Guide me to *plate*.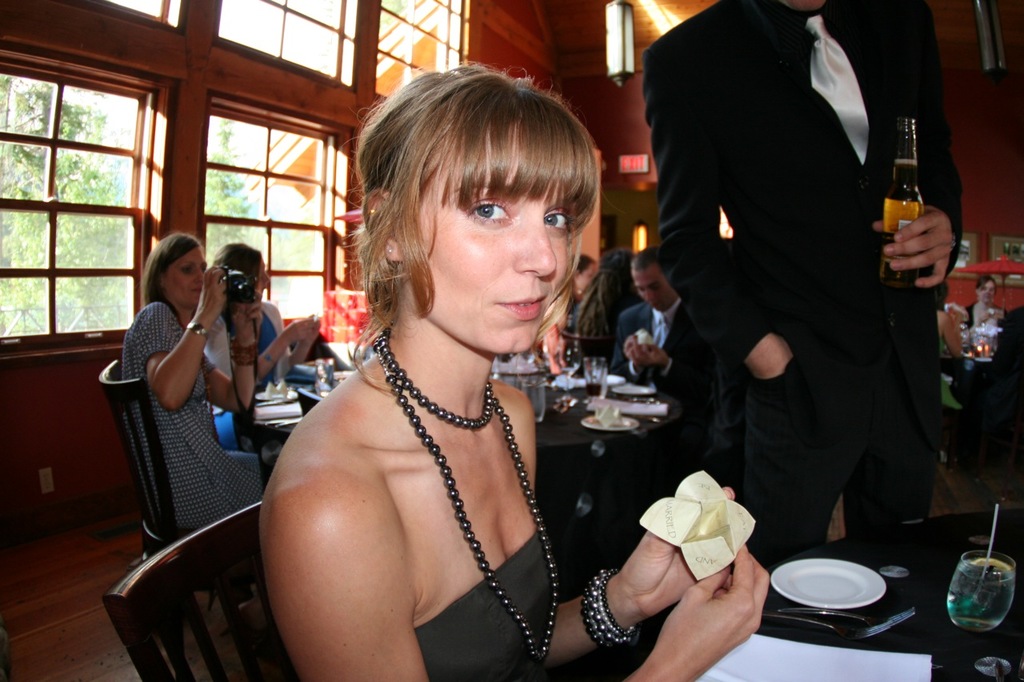
Guidance: <region>578, 361, 625, 384</region>.
